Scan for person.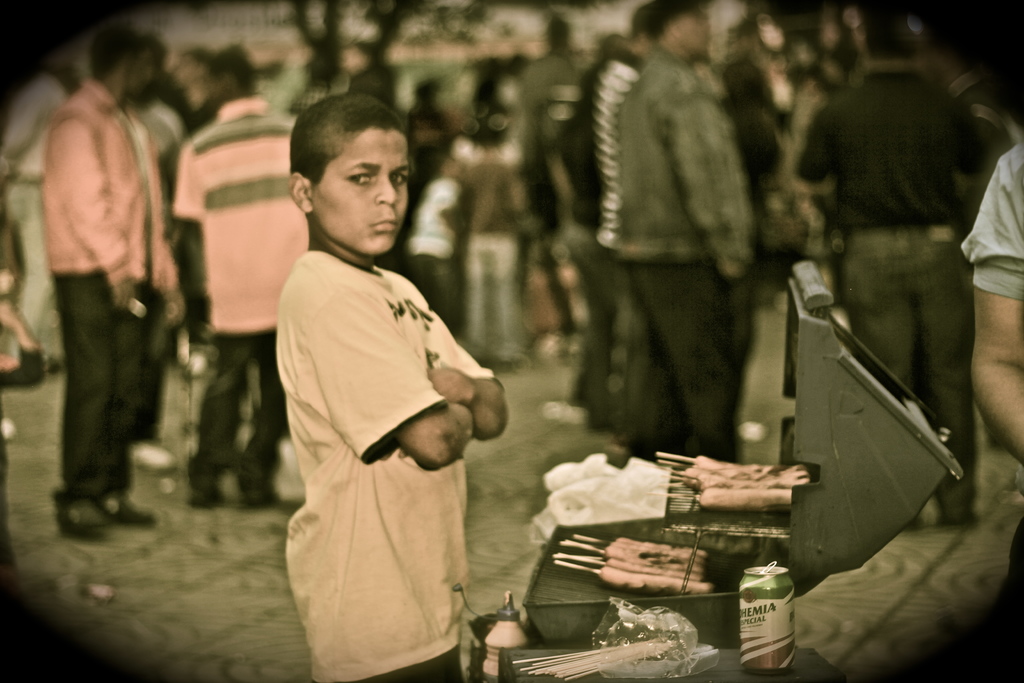
Scan result: [792, 0, 988, 522].
